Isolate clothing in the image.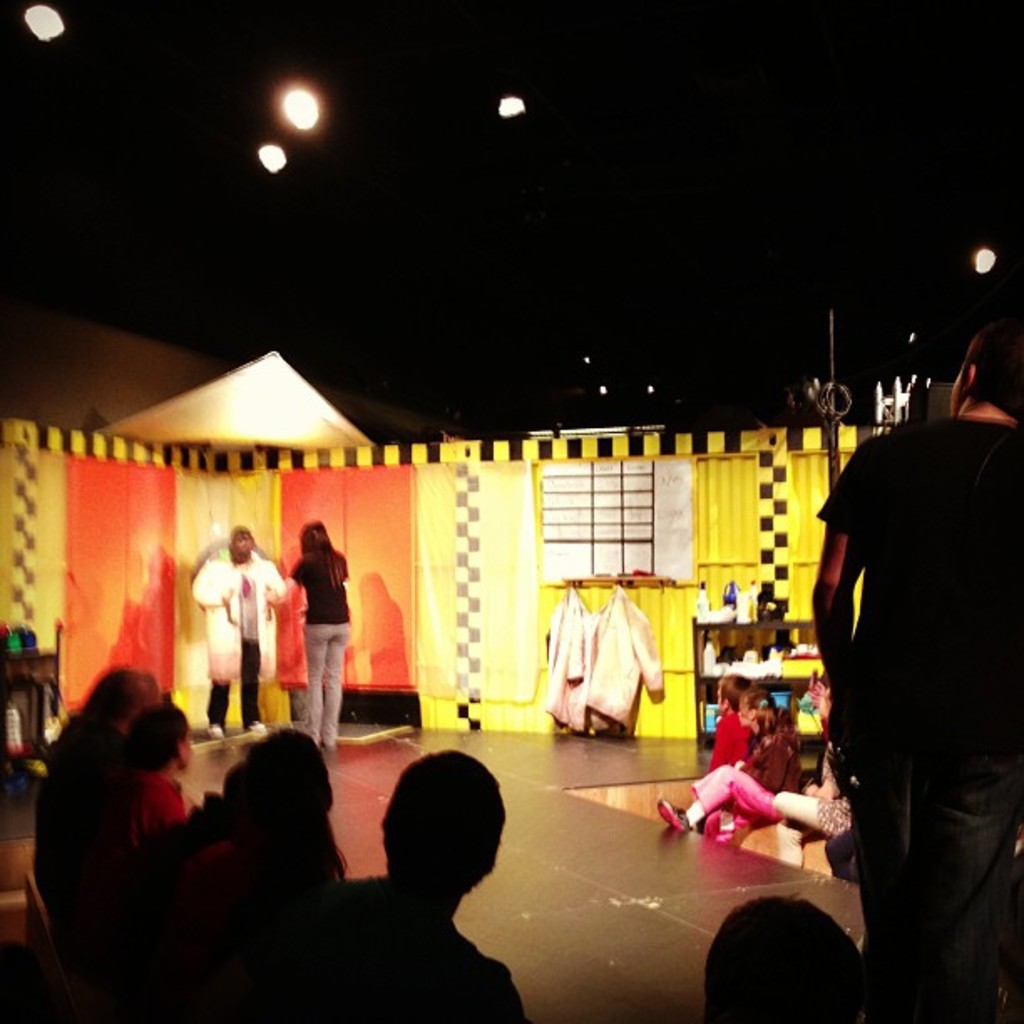
Isolated region: bbox=(279, 550, 365, 736).
